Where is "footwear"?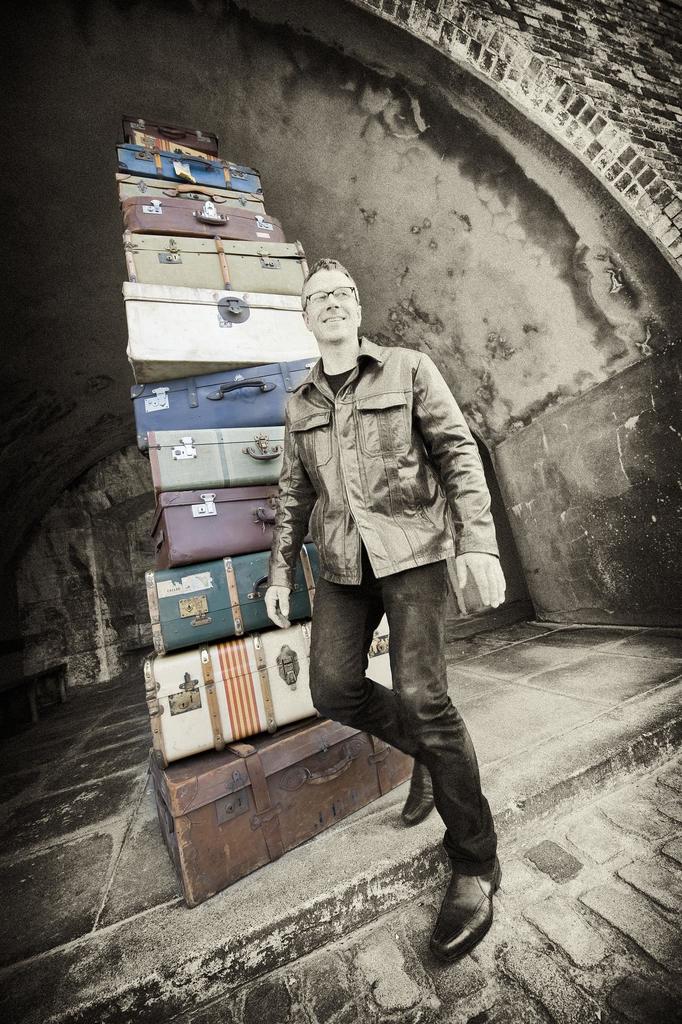
pyautogui.locateOnScreen(429, 856, 501, 972).
